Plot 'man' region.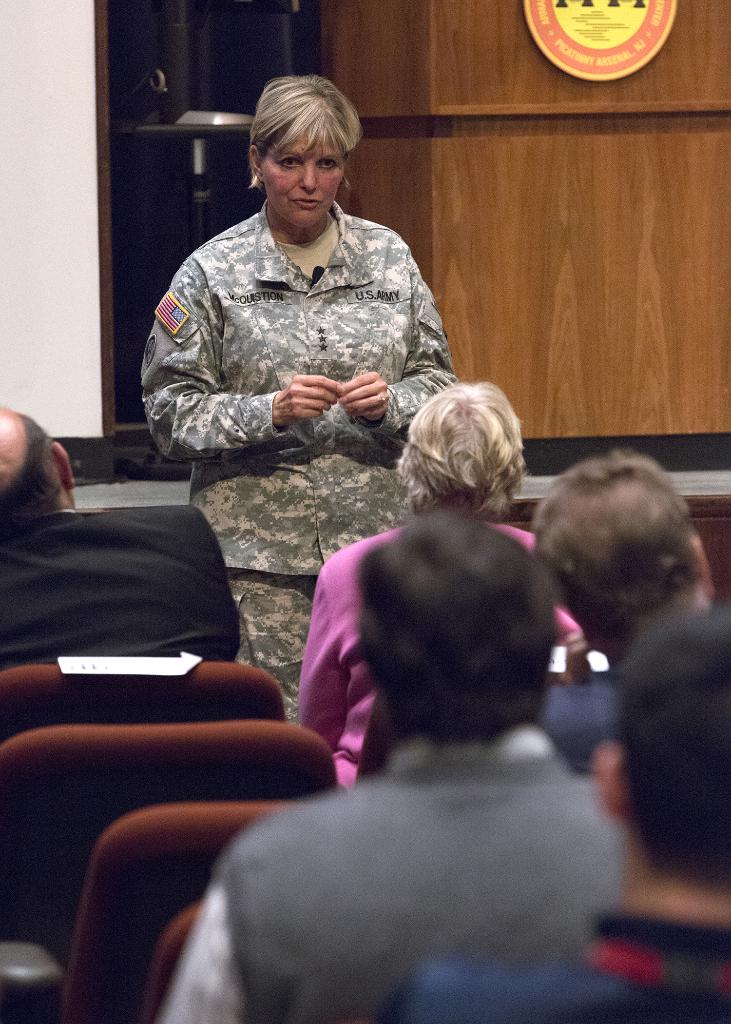
Plotted at x1=0 y1=407 x2=239 y2=669.
